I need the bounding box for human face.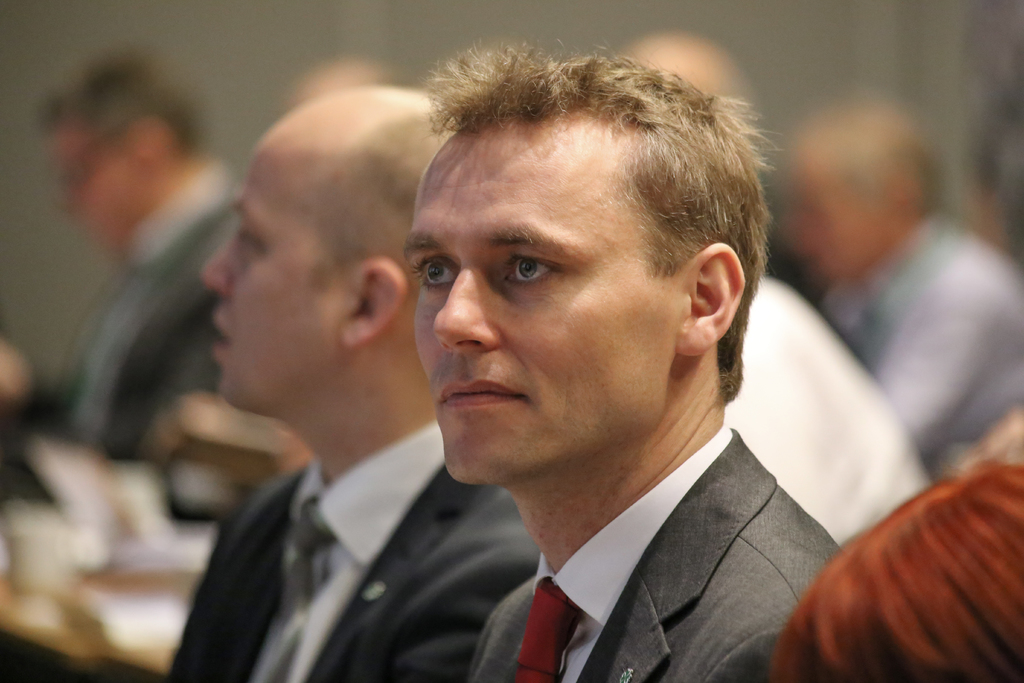
Here it is: x1=204, y1=117, x2=340, y2=401.
